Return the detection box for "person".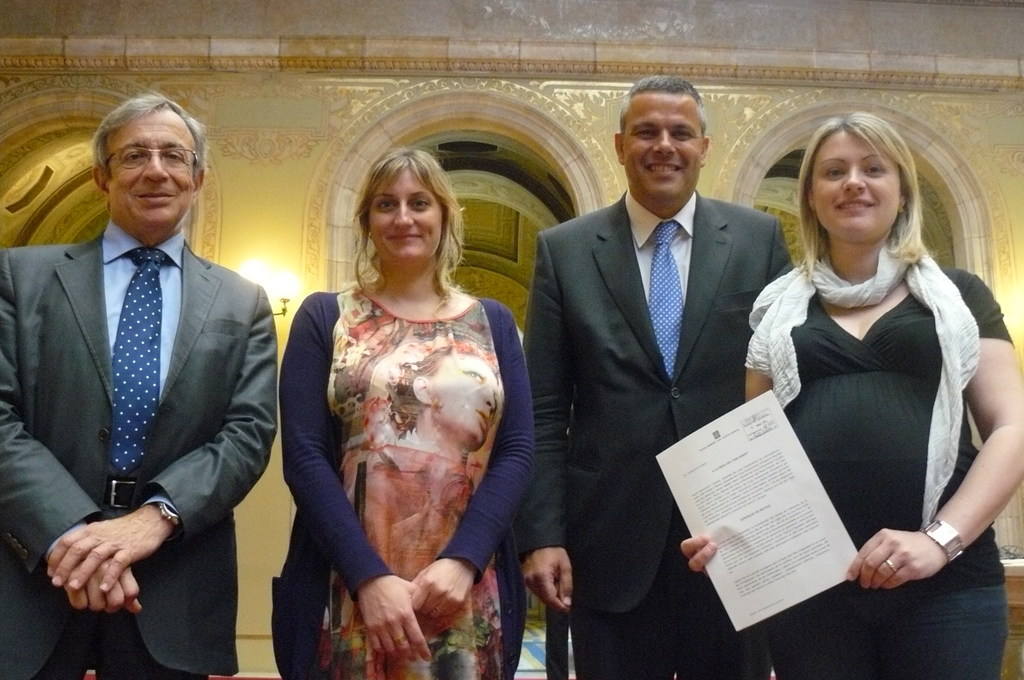
select_region(279, 145, 535, 679).
